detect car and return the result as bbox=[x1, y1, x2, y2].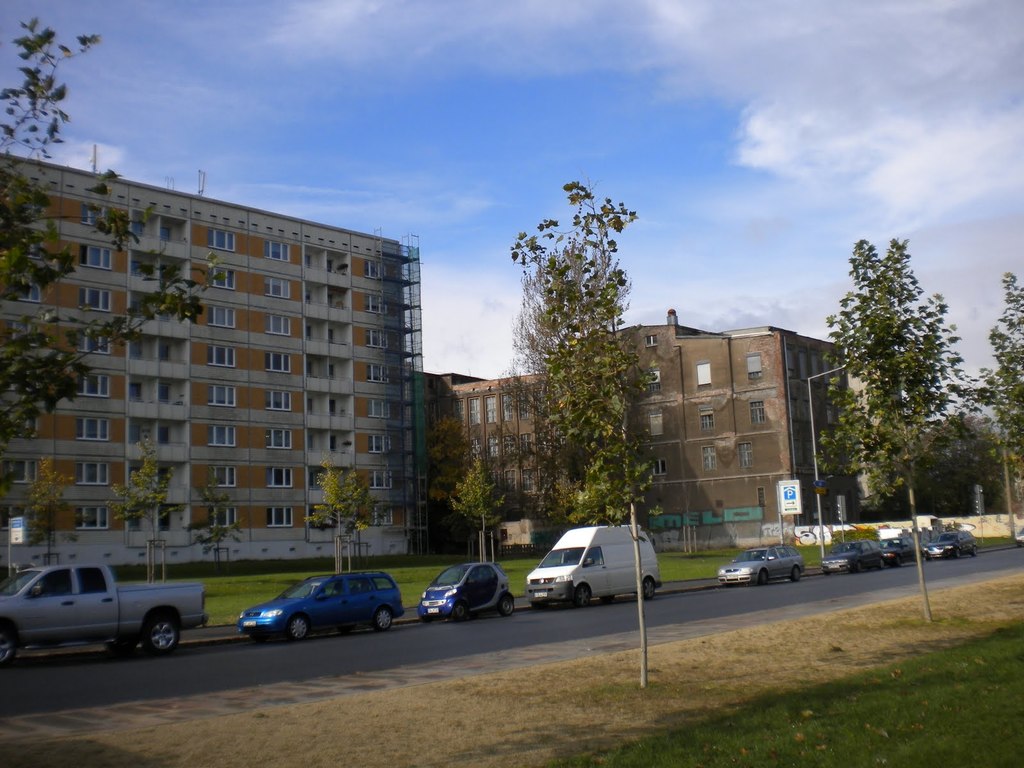
bbox=[417, 561, 516, 617].
